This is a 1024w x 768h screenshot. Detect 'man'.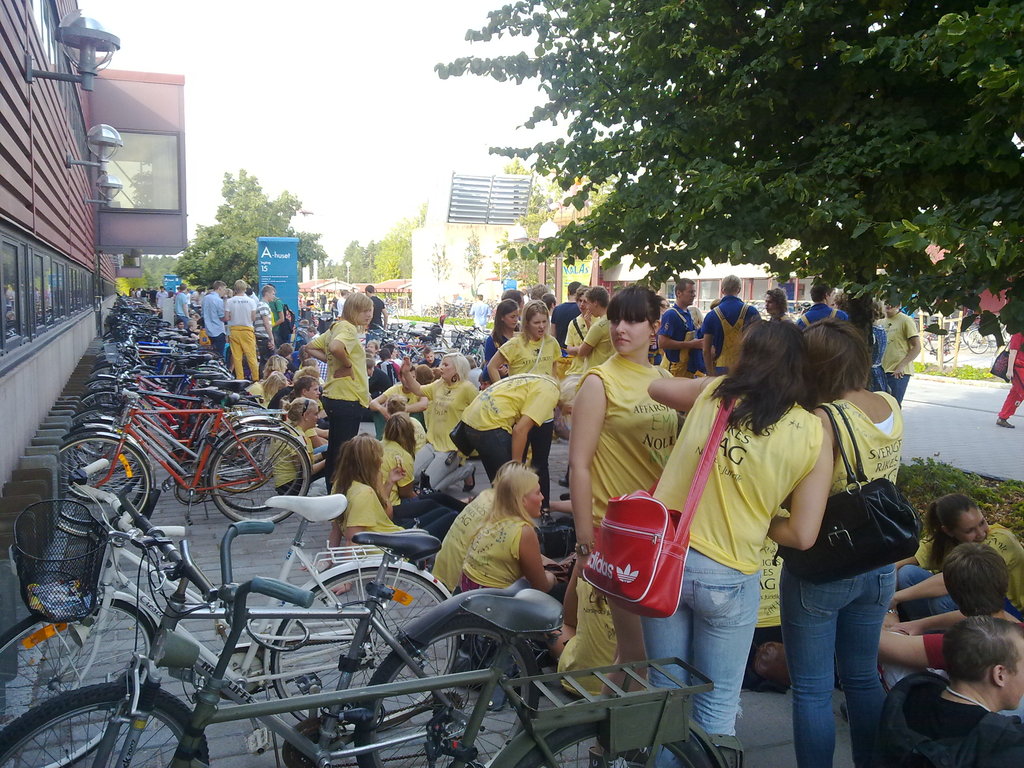
detection(794, 282, 851, 328).
